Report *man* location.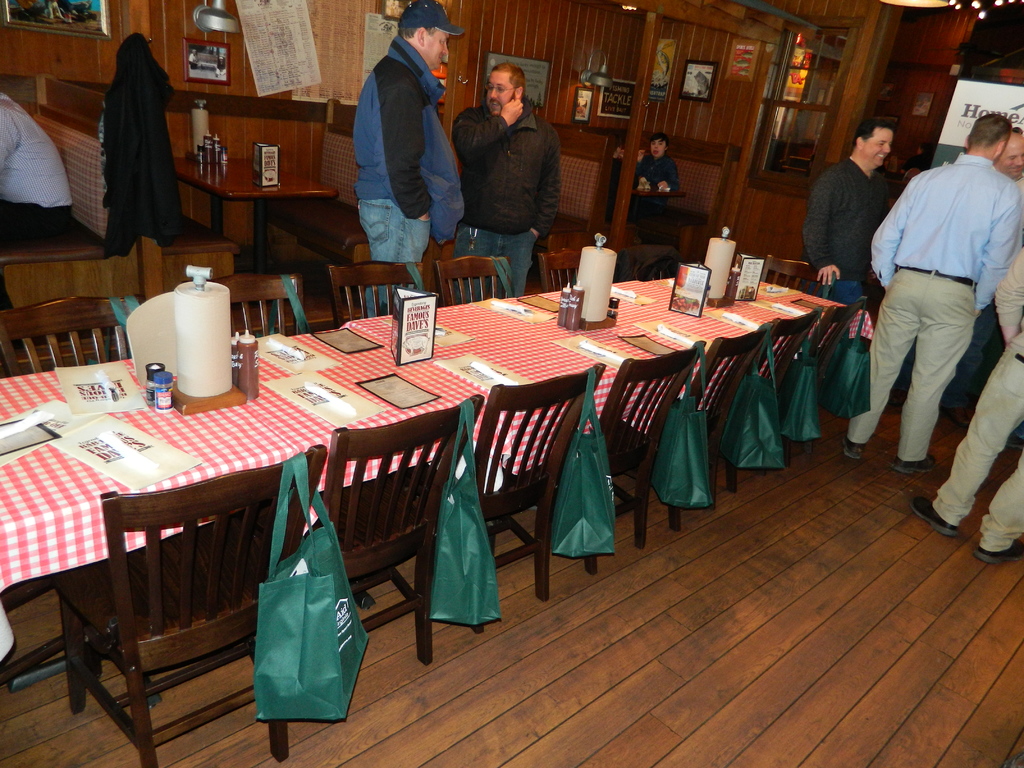
Report: (x1=349, y1=1, x2=467, y2=321).
